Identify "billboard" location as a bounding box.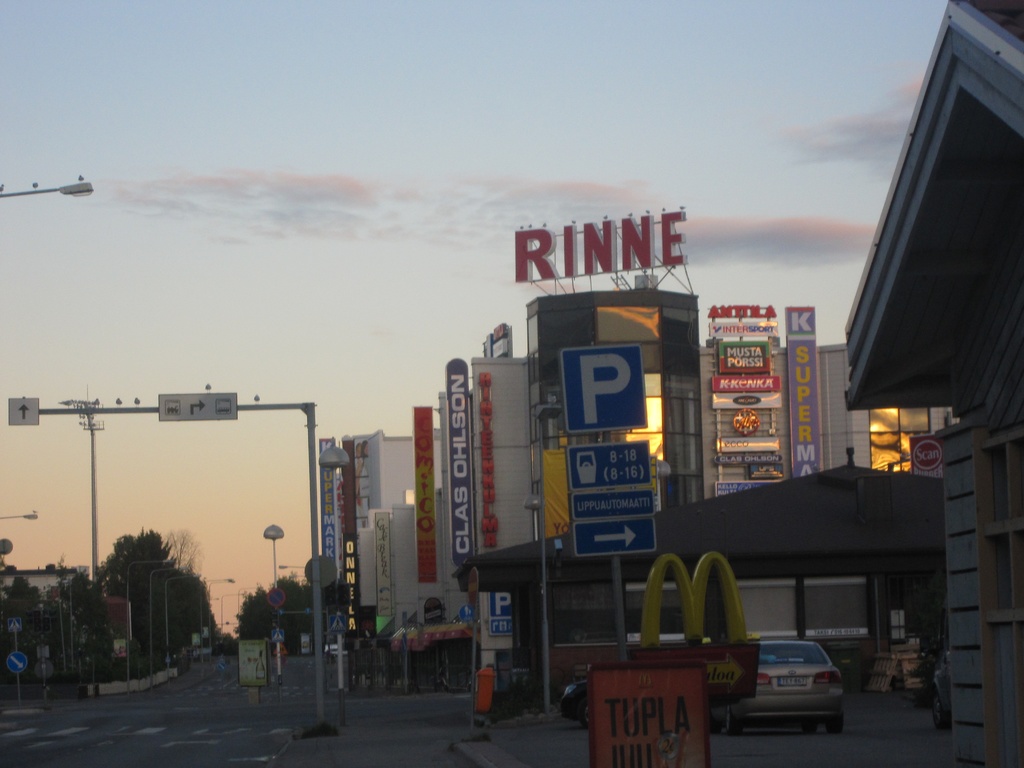
left=909, top=435, right=944, bottom=476.
